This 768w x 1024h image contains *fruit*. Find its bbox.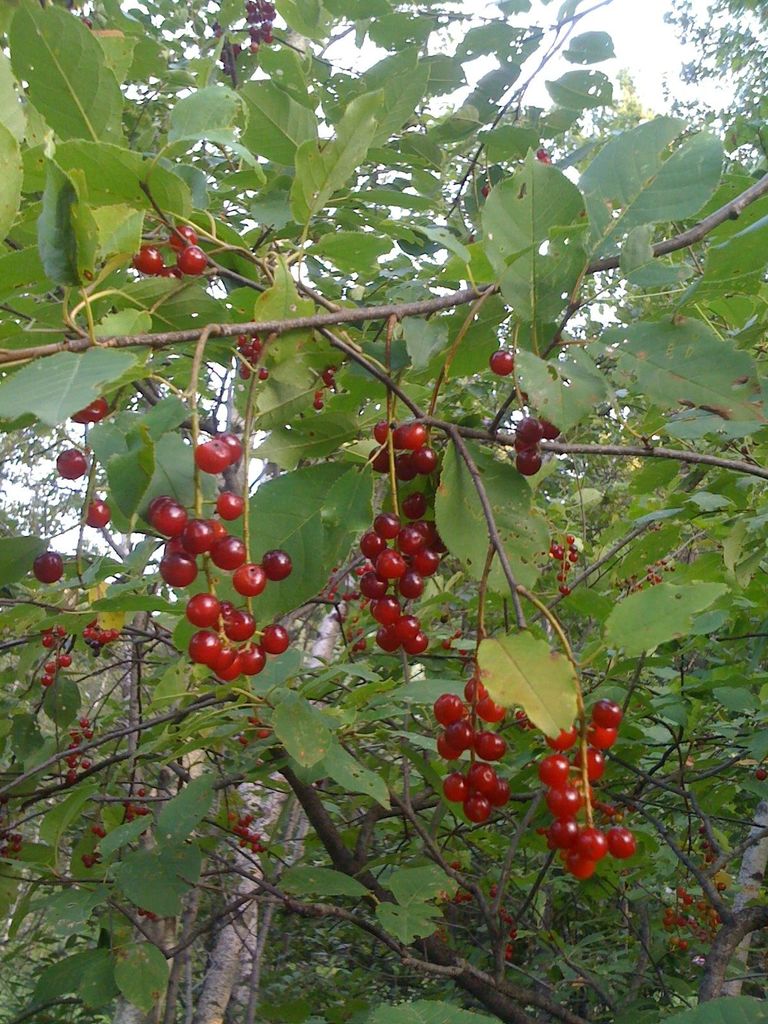
58 447 89 481.
